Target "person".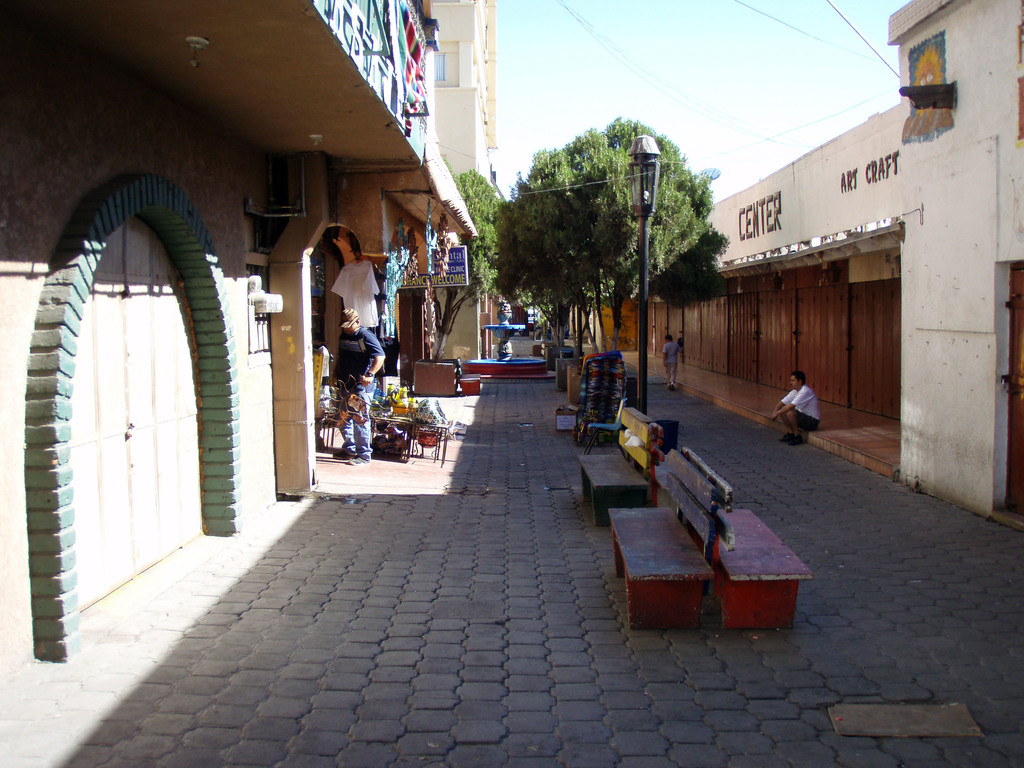
Target region: crop(335, 307, 385, 471).
